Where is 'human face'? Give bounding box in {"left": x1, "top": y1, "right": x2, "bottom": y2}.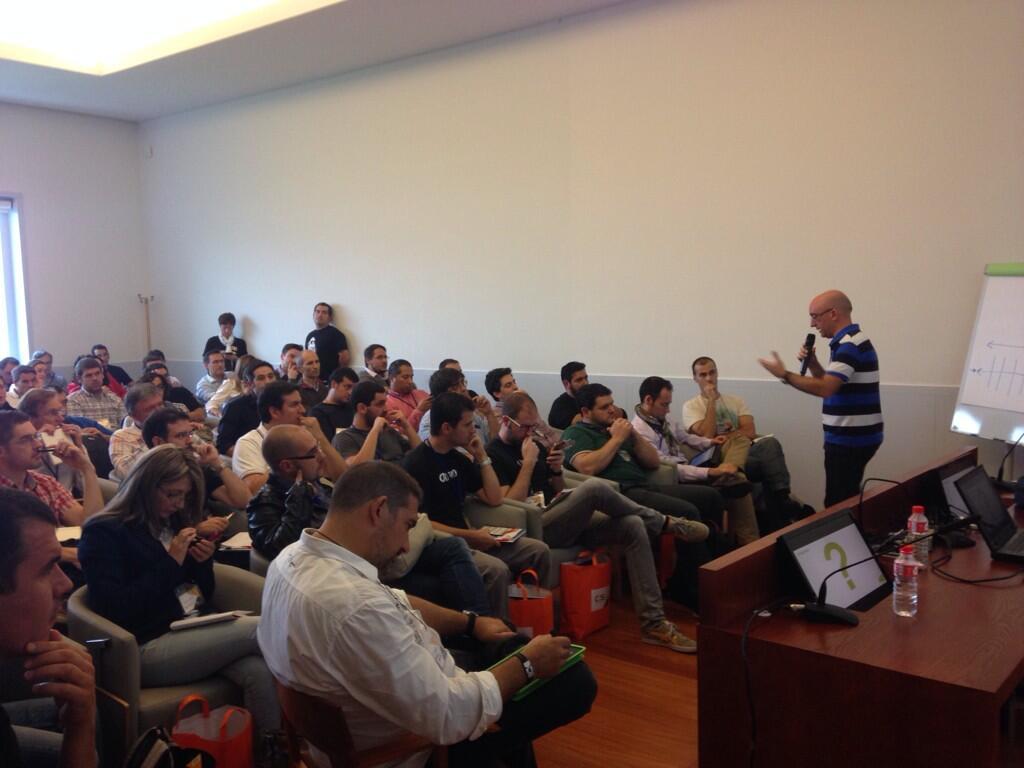
{"left": 286, "top": 395, "right": 302, "bottom": 422}.
